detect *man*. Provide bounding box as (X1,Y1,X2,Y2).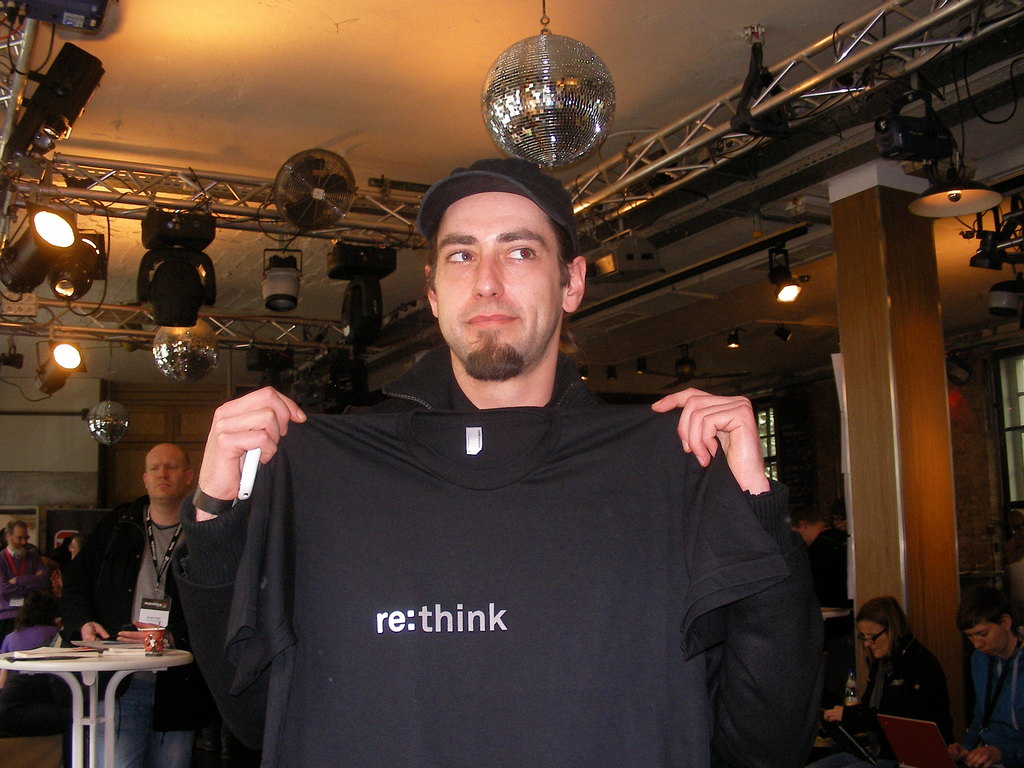
(0,518,53,650).
